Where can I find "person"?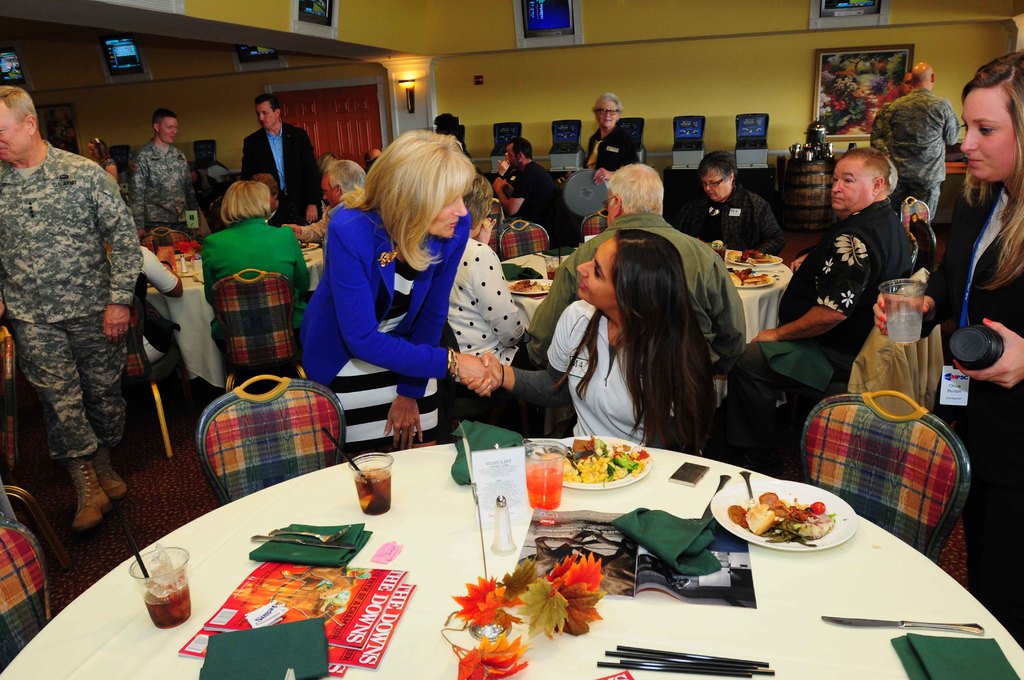
You can find it at 578, 89, 650, 160.
